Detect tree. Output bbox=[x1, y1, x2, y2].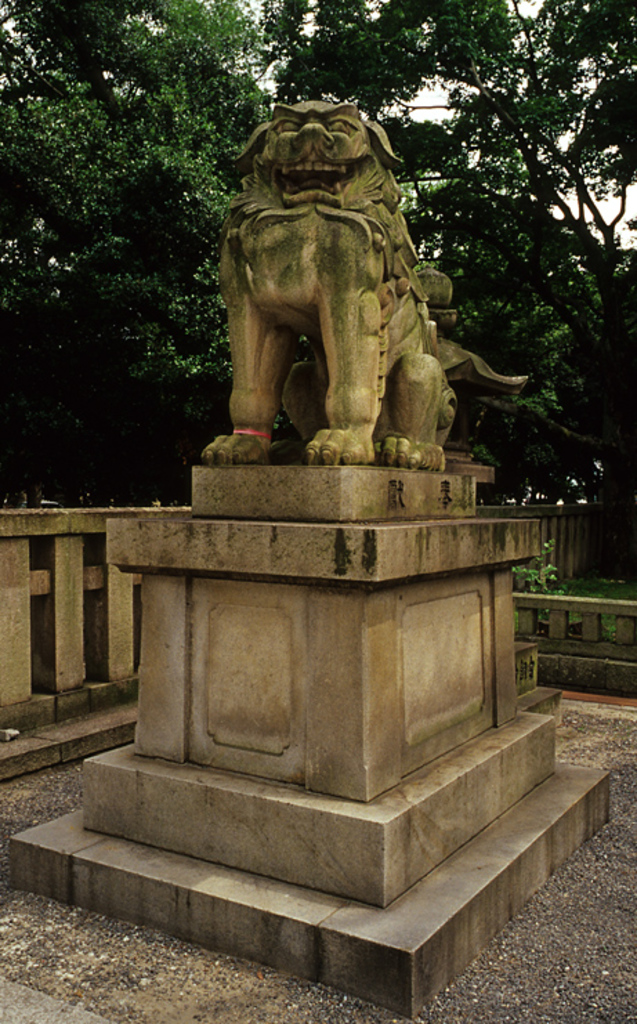
bbox=[0, 0, 636, 514].
